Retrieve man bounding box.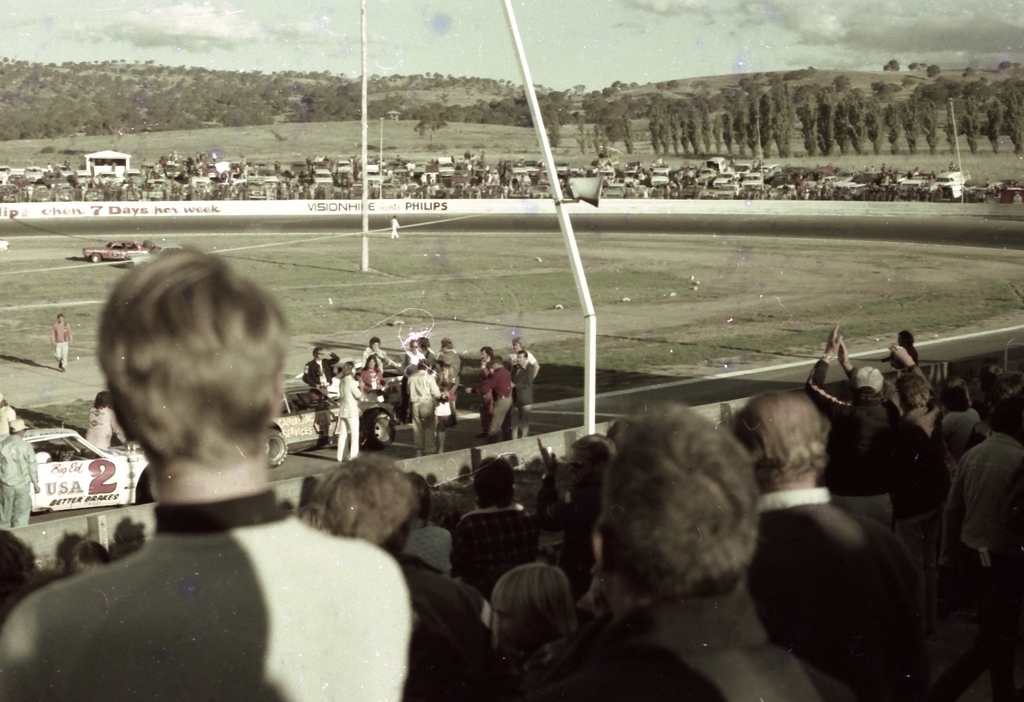
Bounding box: [left=464, top=353, right=512, bottom=447].
